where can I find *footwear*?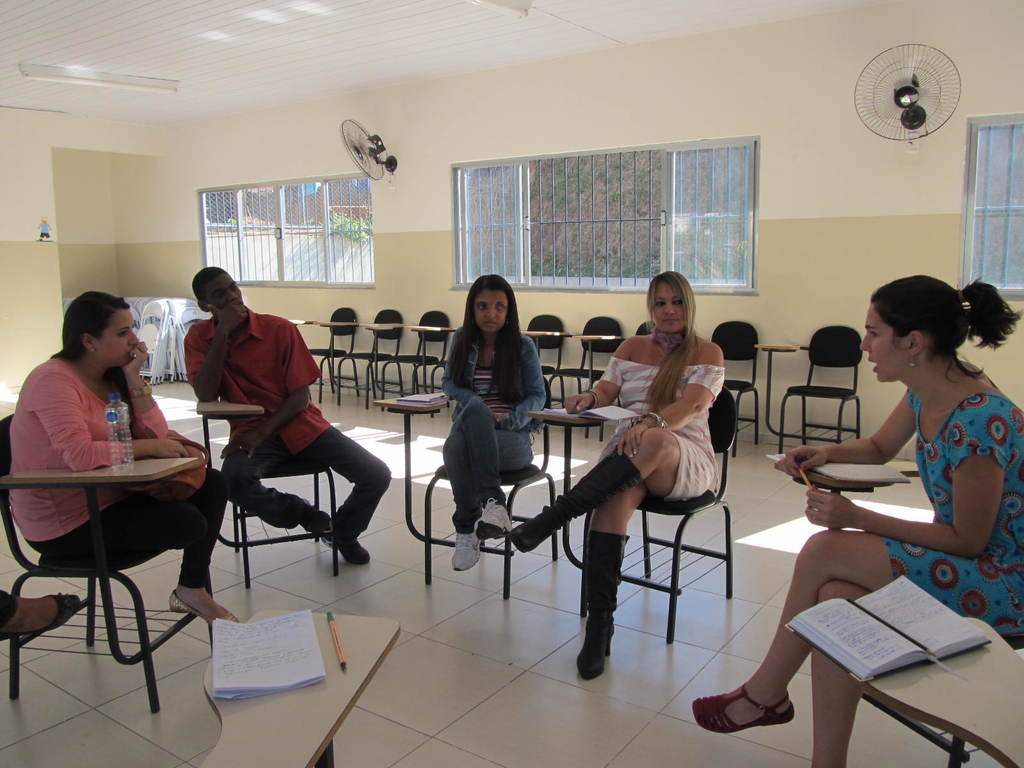
You can find it at {"x1": 474, "y1": 497, "x2": 515, "y2": 540}.
